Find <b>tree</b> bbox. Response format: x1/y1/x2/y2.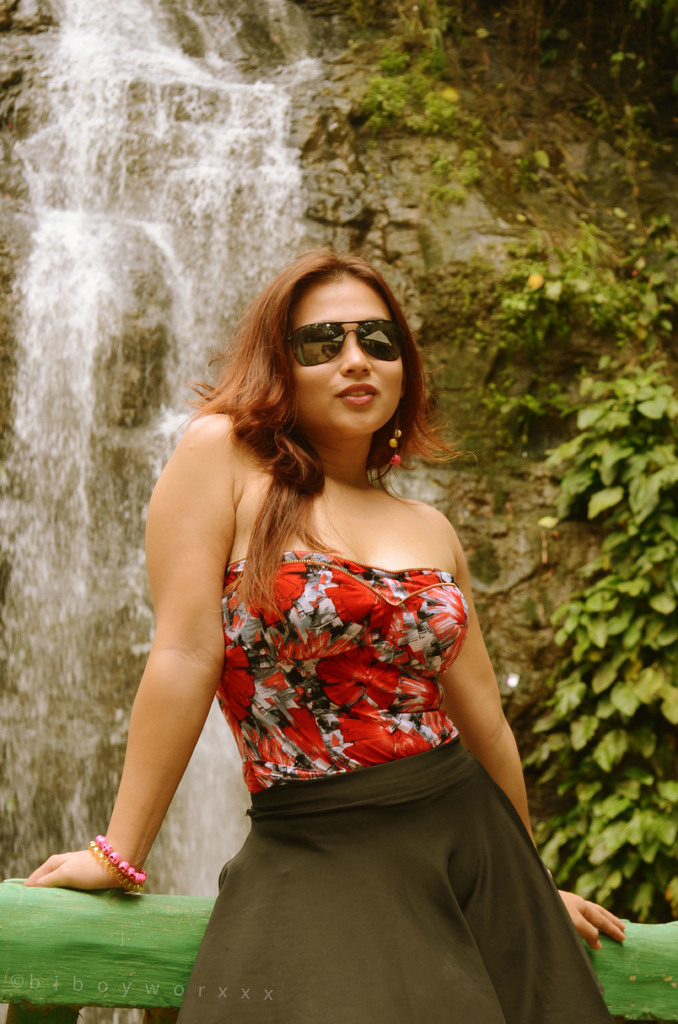
534/365/677/916.
